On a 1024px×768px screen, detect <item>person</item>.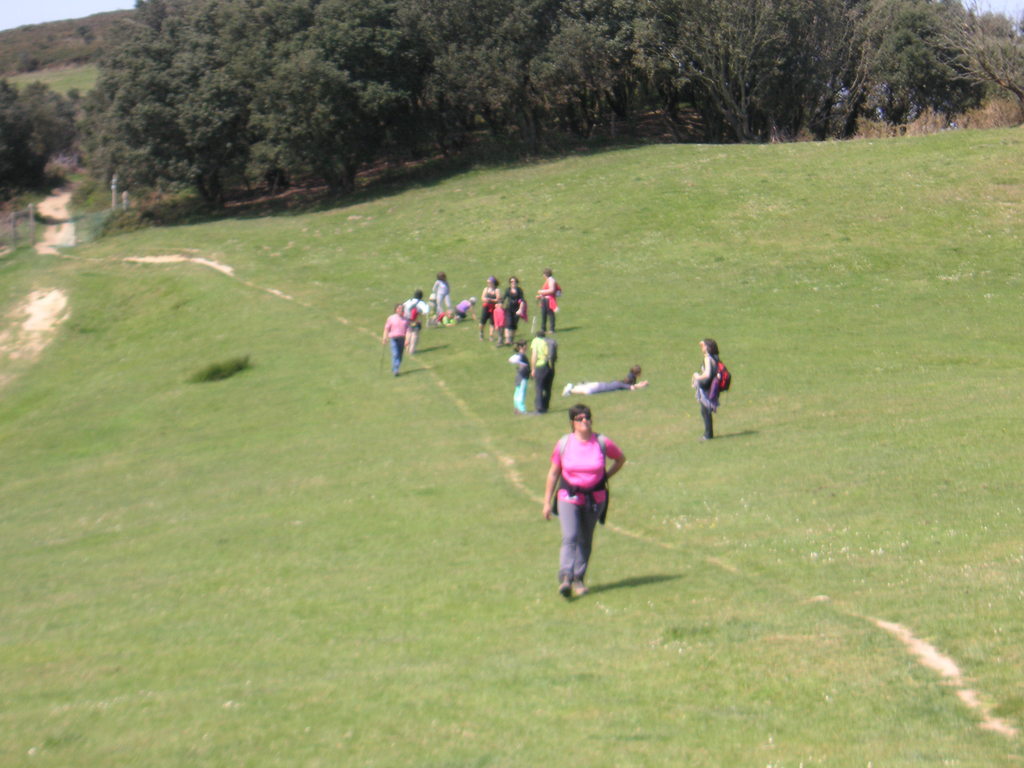
{"x1": 428, "y1": 269, "x2": 453, "y2": 317}.
